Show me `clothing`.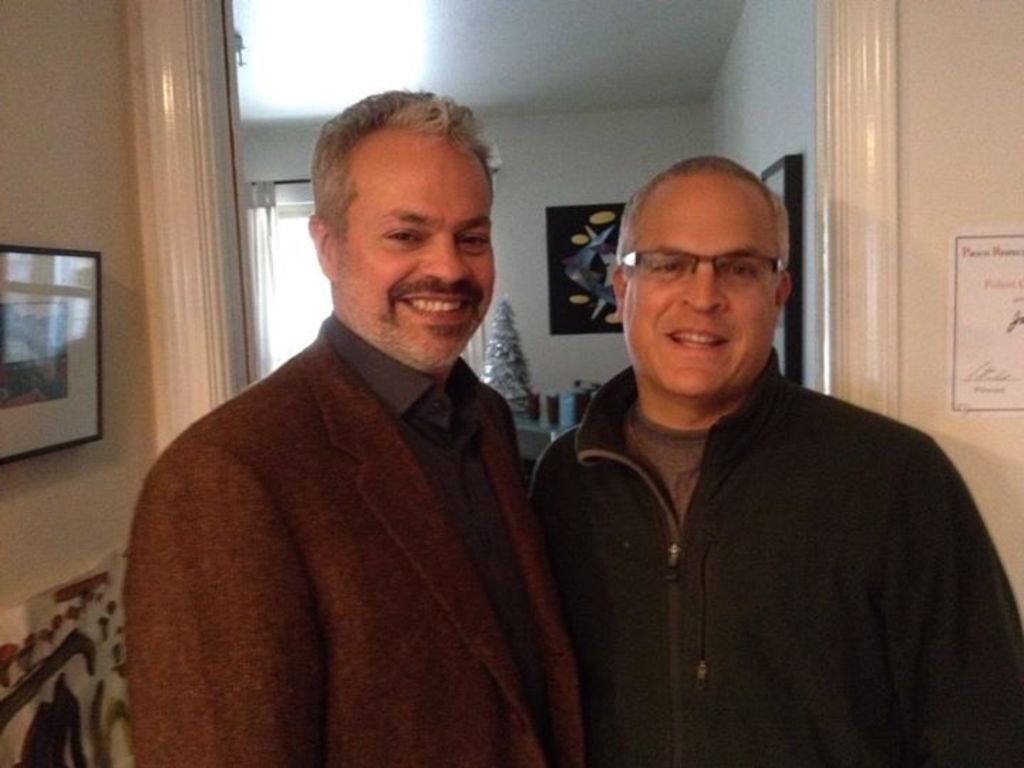
`clothing` is here: 118 253 577 767.
